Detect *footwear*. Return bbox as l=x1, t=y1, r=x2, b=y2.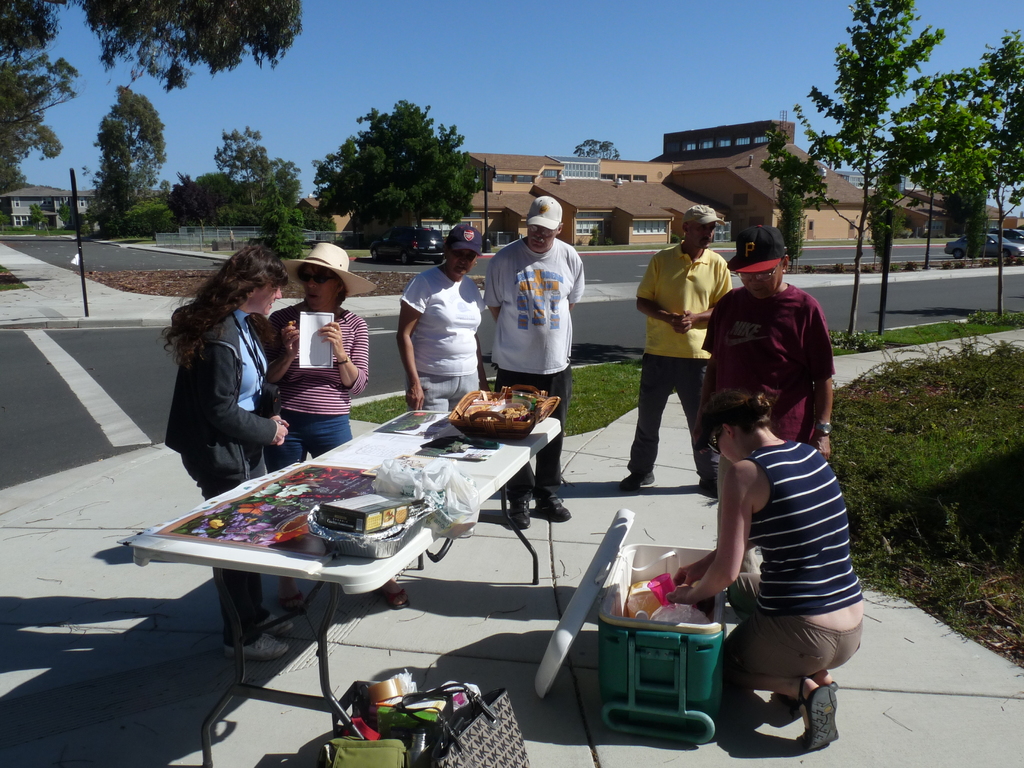
l=698, t=478, r=717, b=499.
